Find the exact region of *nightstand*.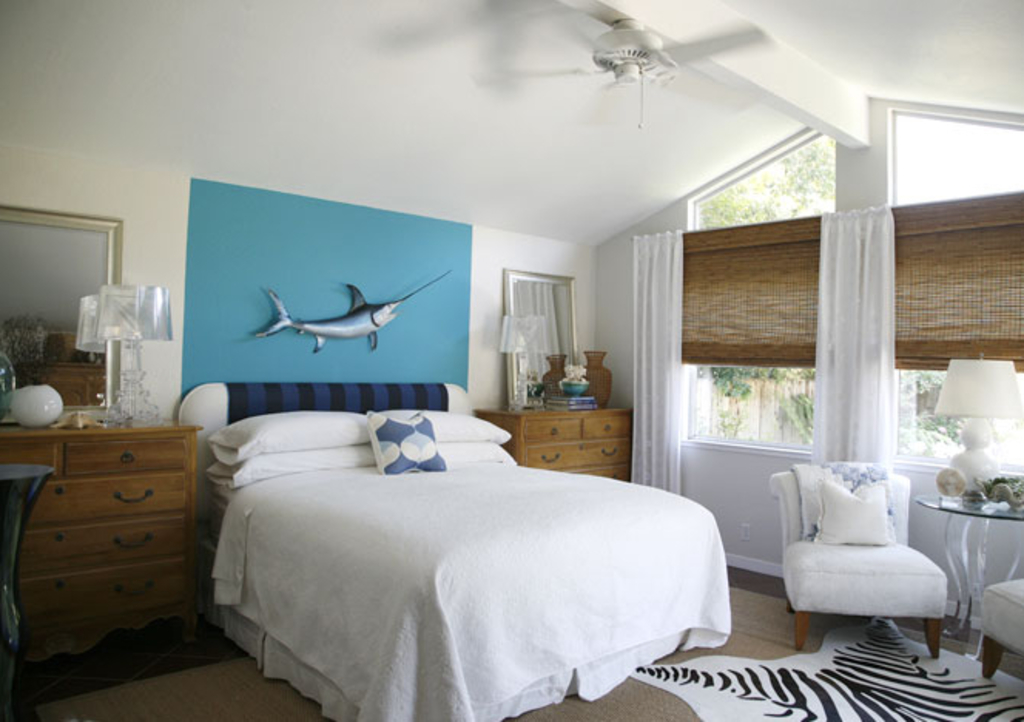
Exact region: bbox(467, 378, 642, 466).
